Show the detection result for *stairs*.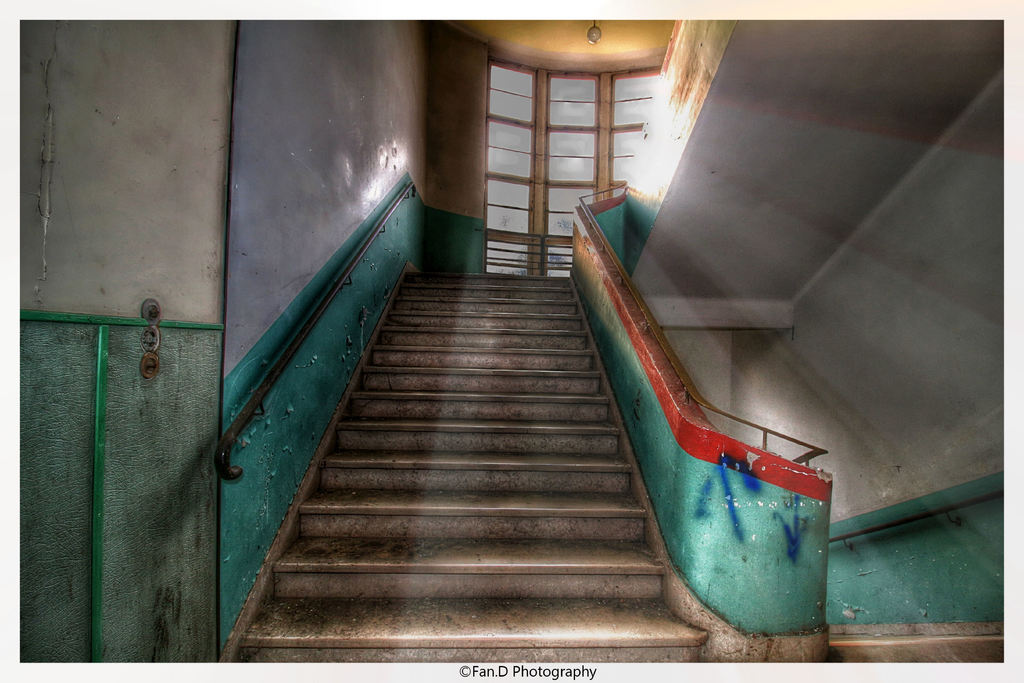
bbox=(225, 267, 703, 662).
